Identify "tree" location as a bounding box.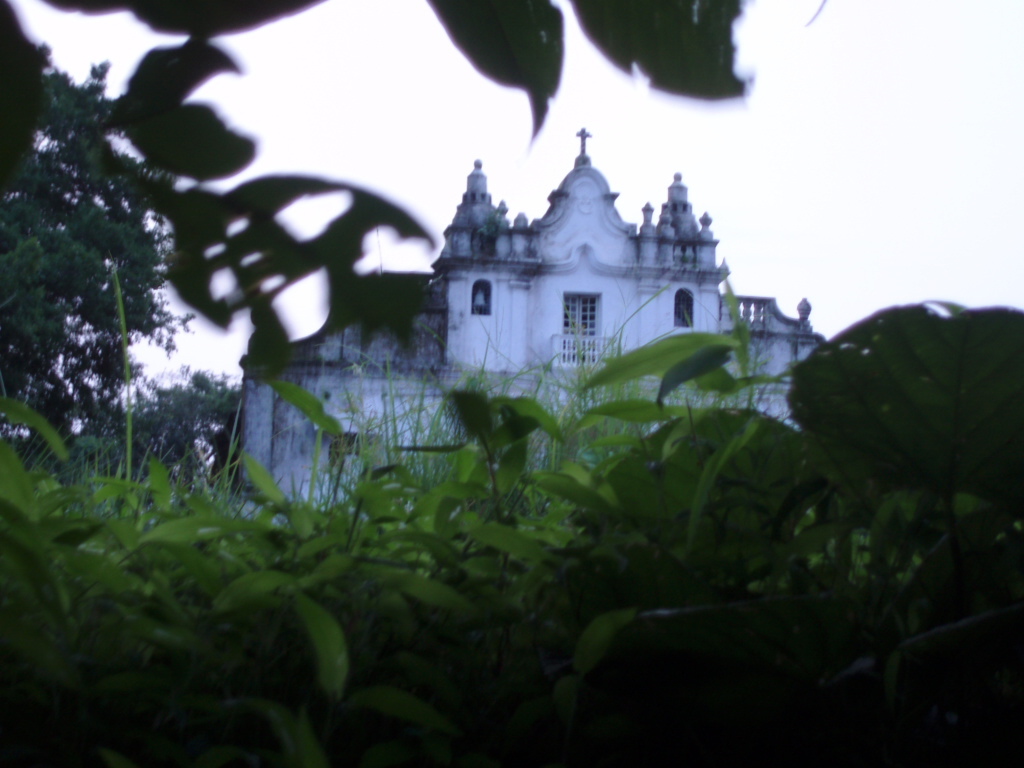
bbox=(93, 367, 239, 491).
